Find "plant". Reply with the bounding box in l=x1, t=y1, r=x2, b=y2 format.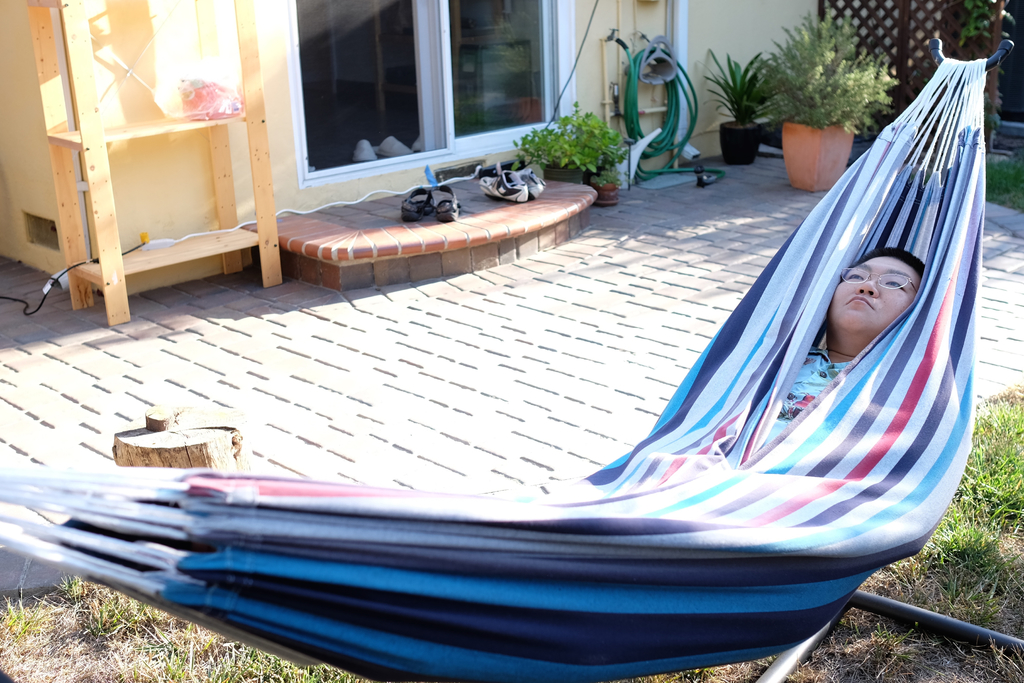
l=977, t=140, r=1023, b=214.
